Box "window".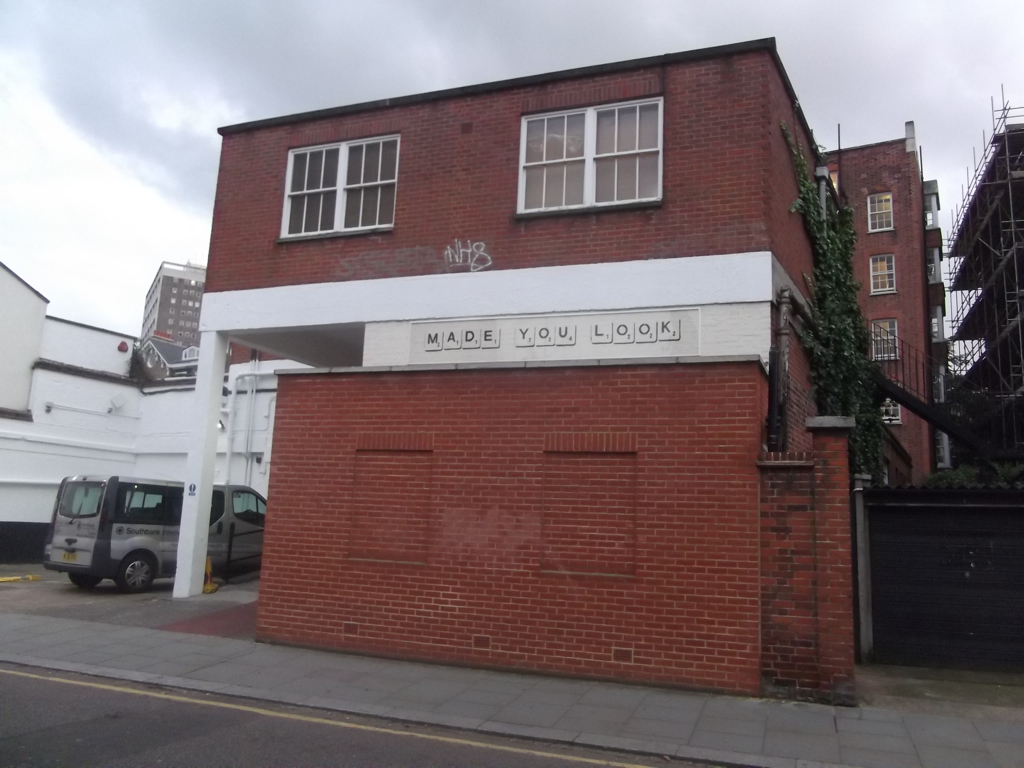
region(279, 134, 399, 238).
